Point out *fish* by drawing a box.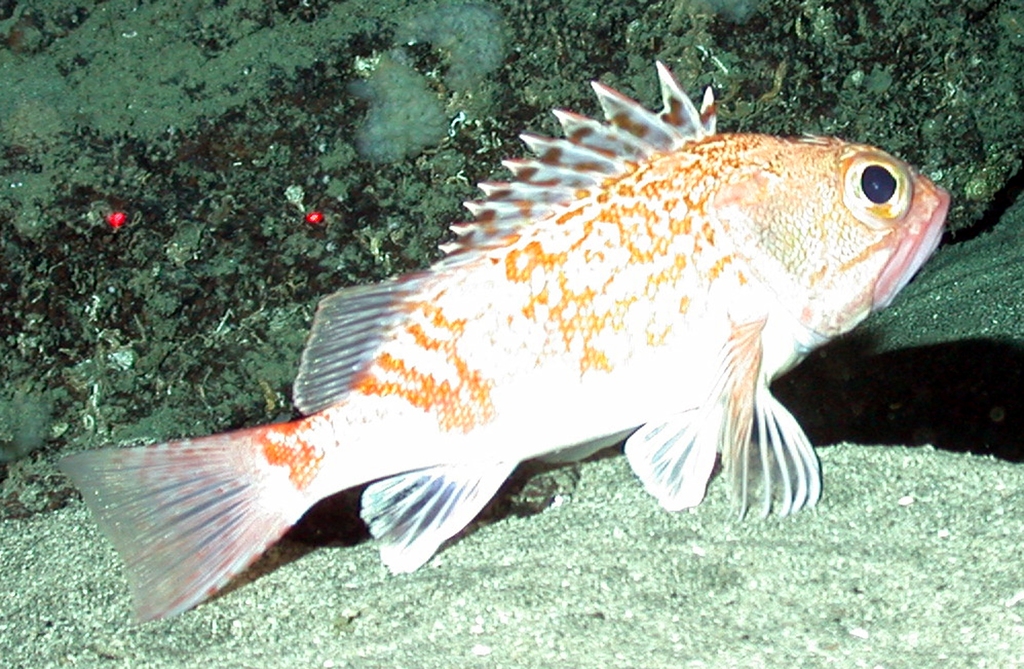
l=87, t=99, r=922, b=639.
